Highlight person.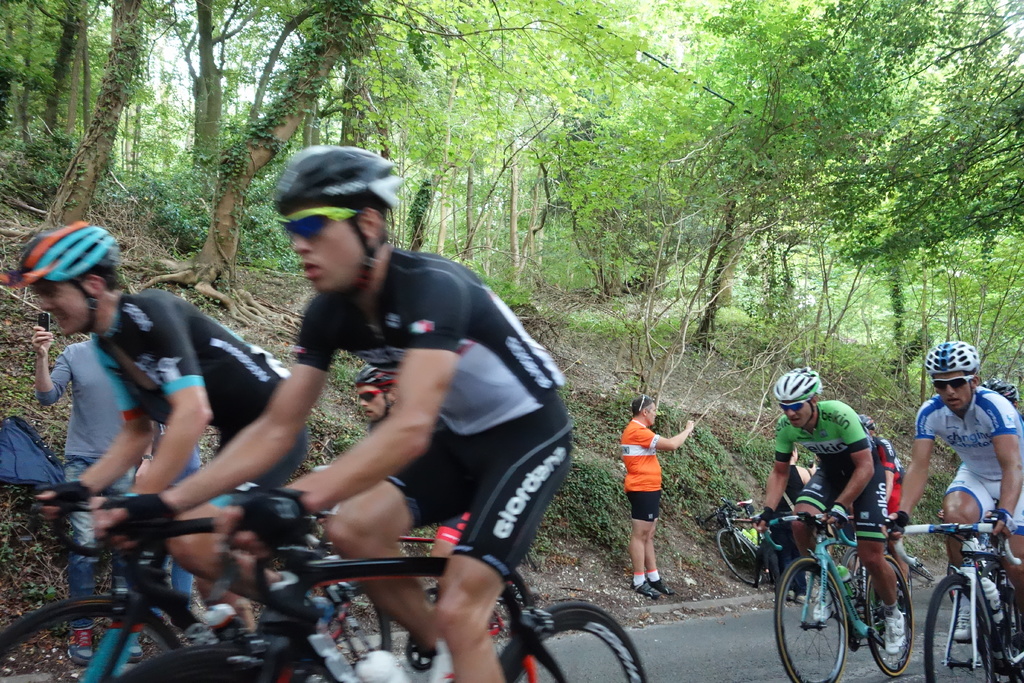
Highlighted region: l=739, t=369, r=910, b=650.
